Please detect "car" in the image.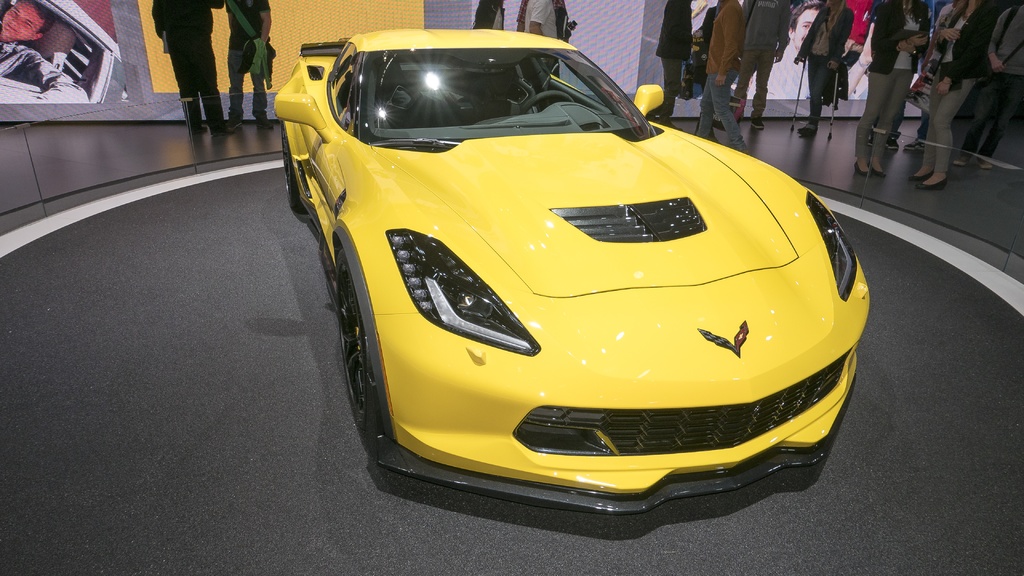
[0, 0, 127, 102].
